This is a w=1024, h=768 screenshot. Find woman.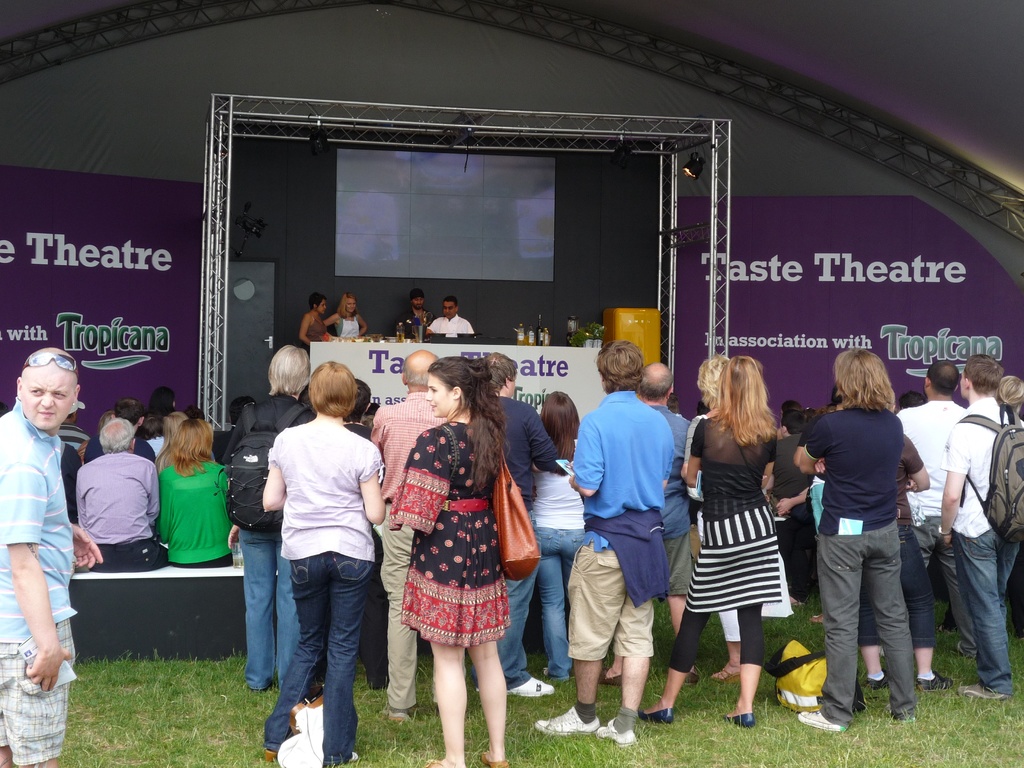
Bounding box: rect(156, 413, 241, 572).
